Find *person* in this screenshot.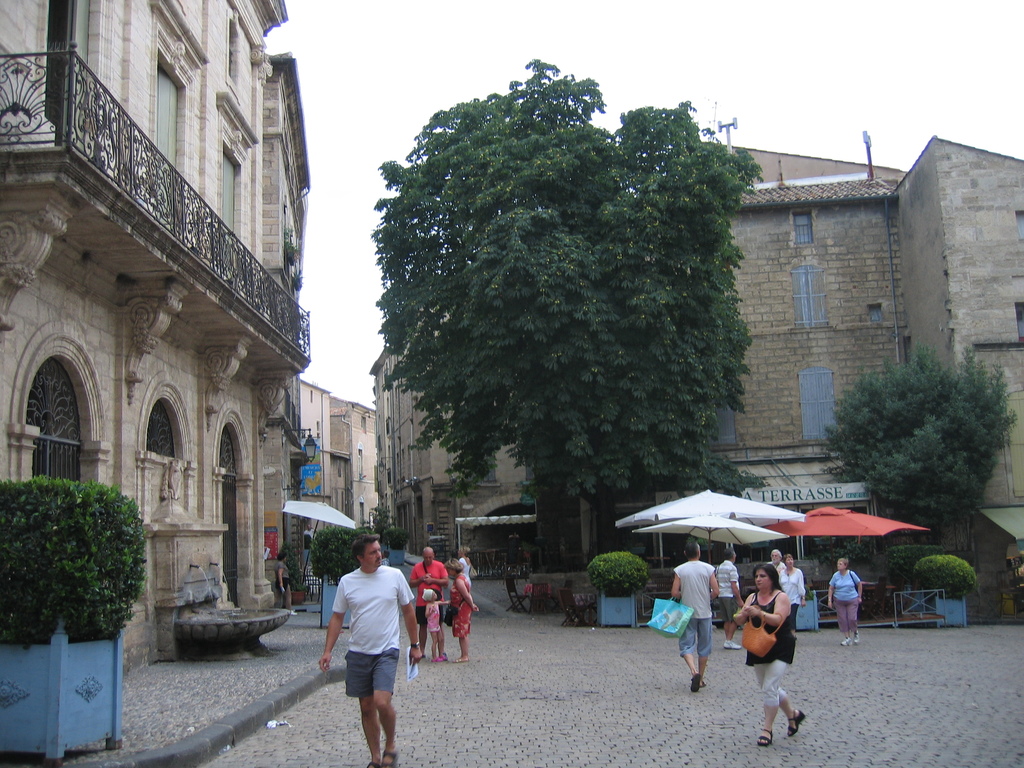
The bounding box for *person* is <region>740, 572, 807, 732</region>.
